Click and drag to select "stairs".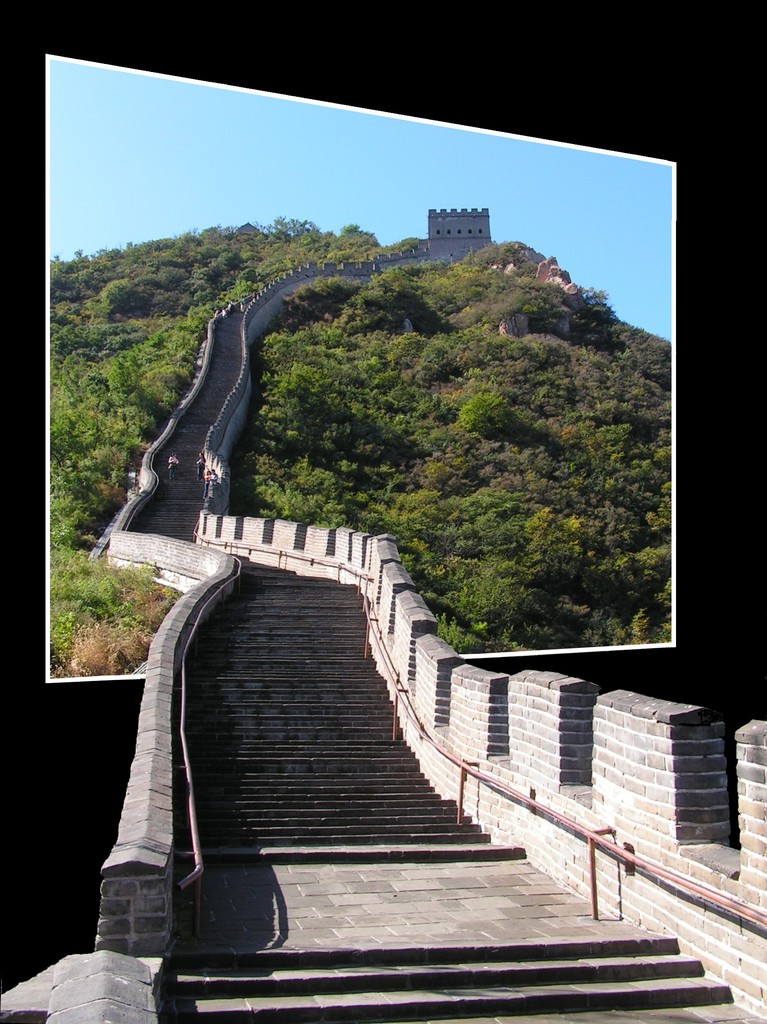
Selection: detection(124, 317, 731, 1017).
